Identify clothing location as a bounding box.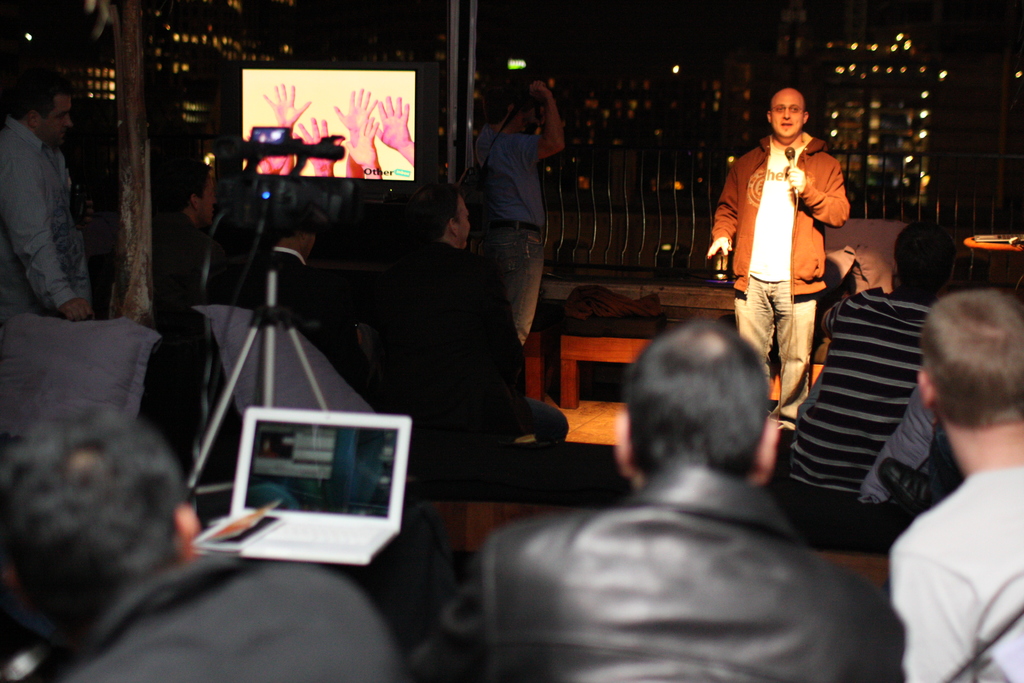
x1=380, y1=243, x2=533, y2=468.
